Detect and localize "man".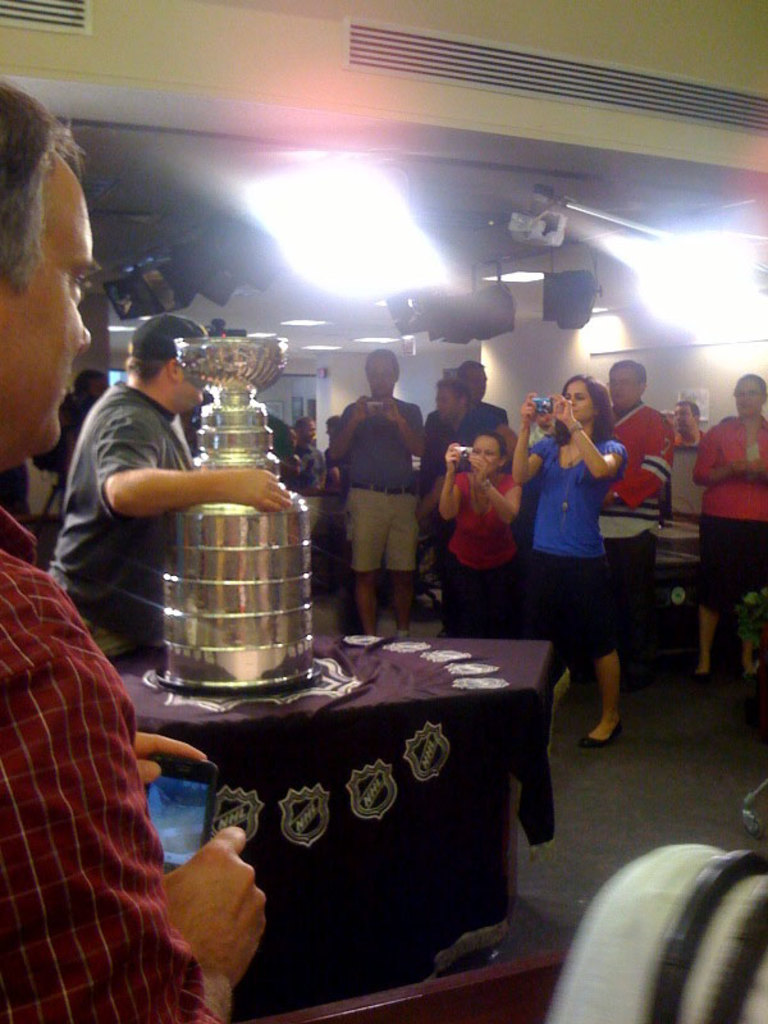
Localized at (left=603, top=355, right=675, bottom=675).
